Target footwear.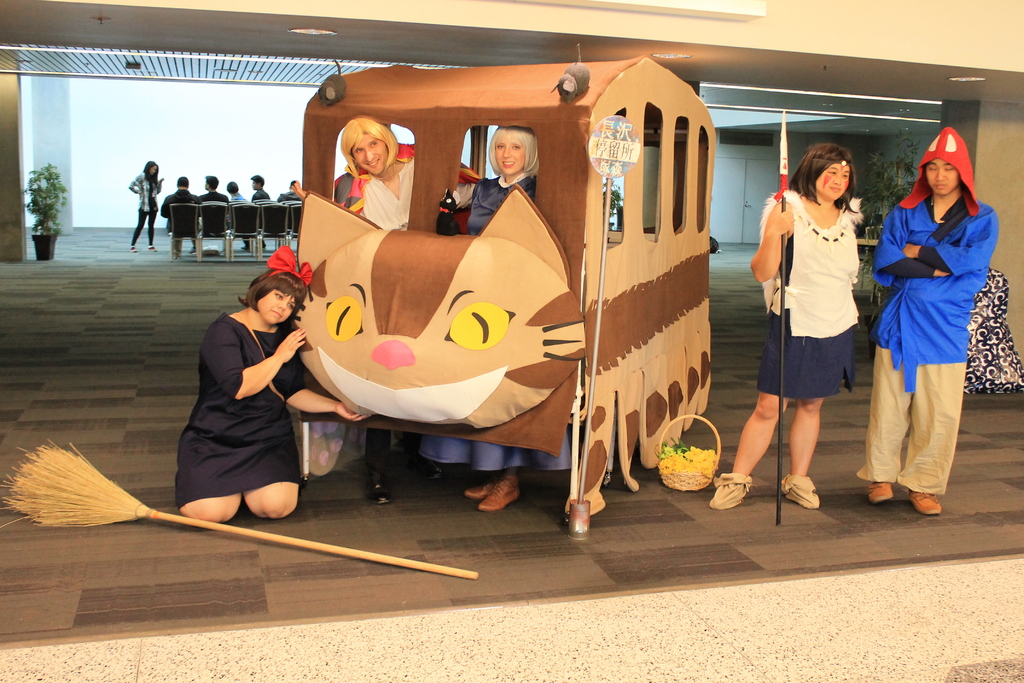
Target region: x1=146 y1=244 x2=156 y2=253.
